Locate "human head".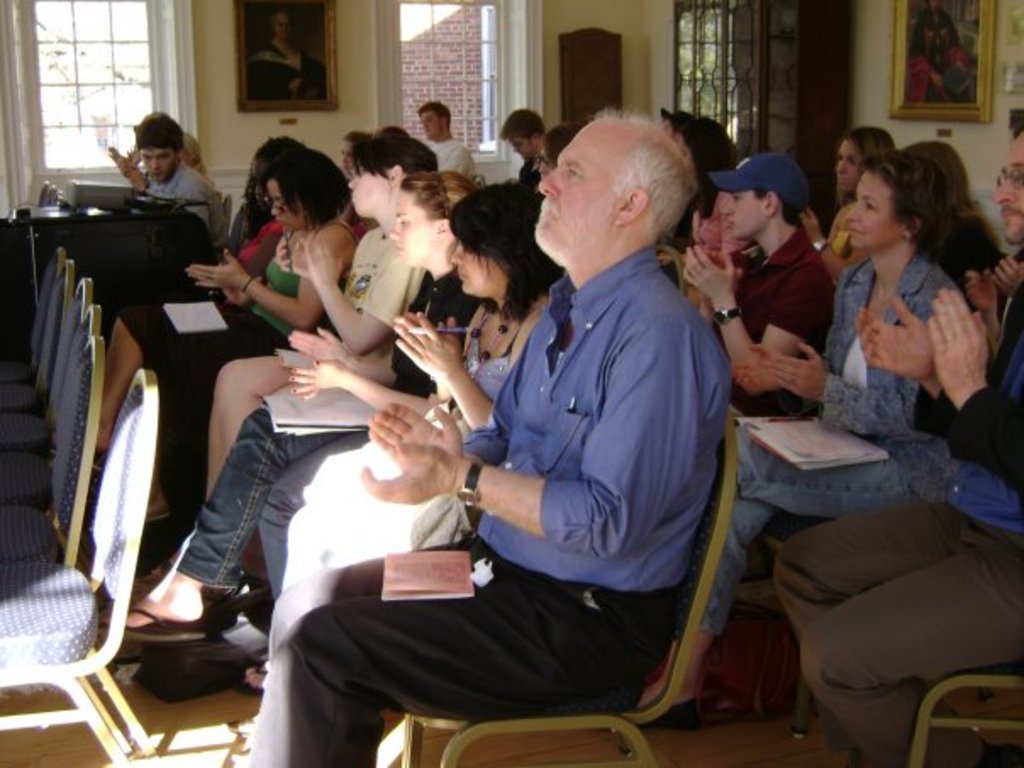
Bounding box: 444,183,551,298.
